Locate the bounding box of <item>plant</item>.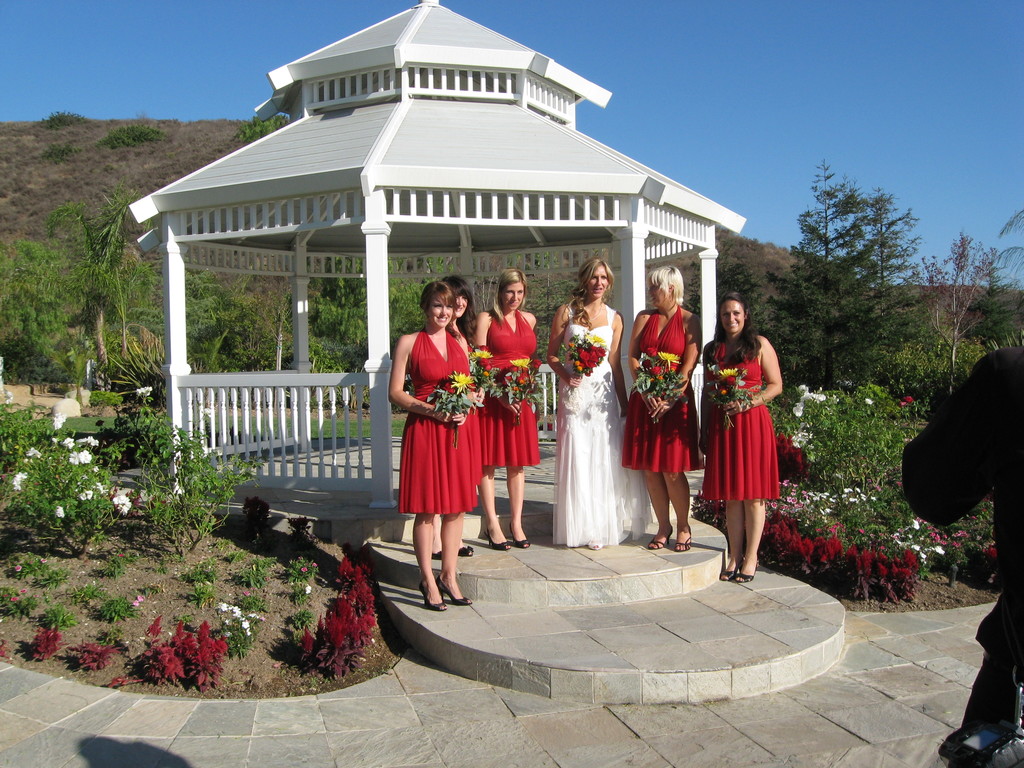
Bounding box: rect(98, 627, 127, 650).
